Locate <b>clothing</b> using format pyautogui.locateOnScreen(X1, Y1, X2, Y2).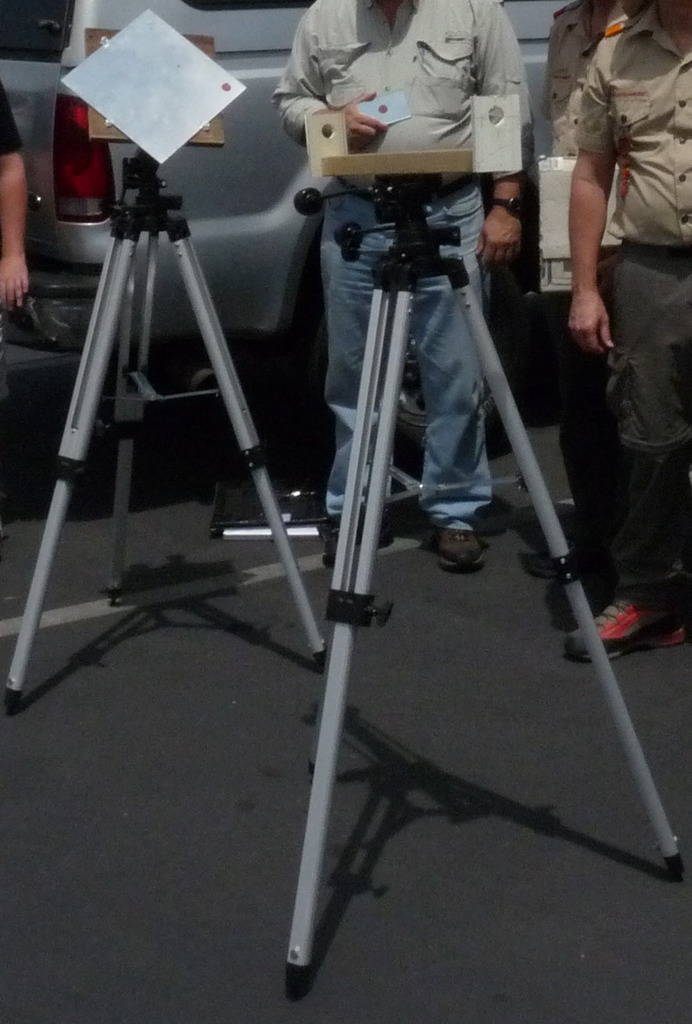
pyautogui.locateOnScreen(552, 0, 641, 155).
